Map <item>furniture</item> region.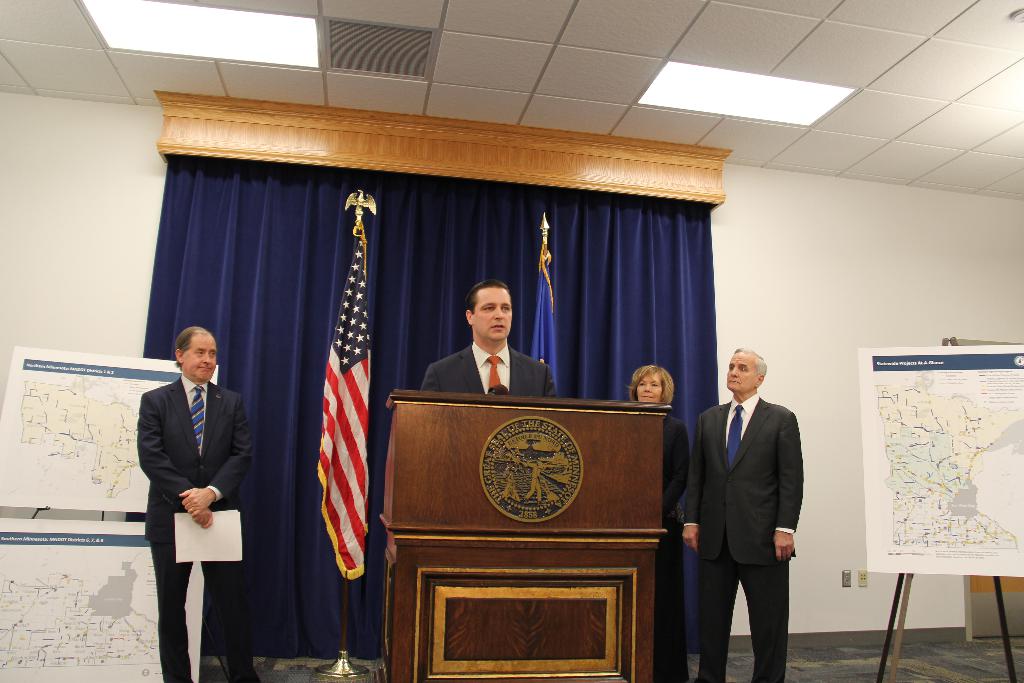
Mapped to left=379, top=390, right=671, bottom=682.
